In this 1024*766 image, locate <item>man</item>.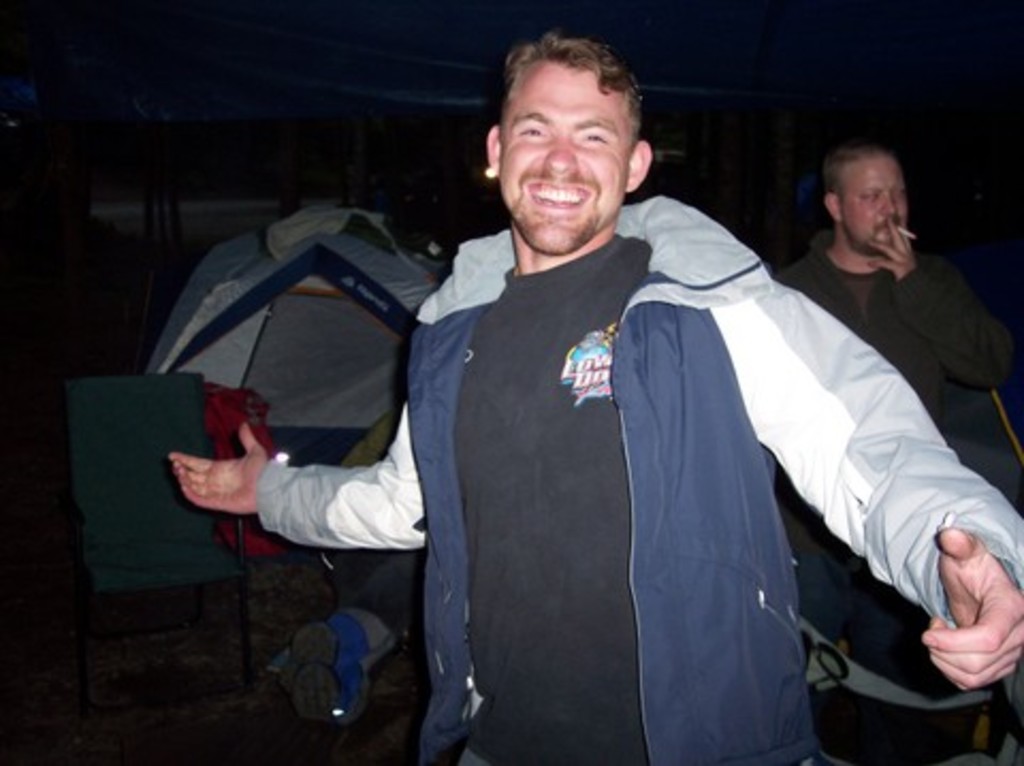
Bounding box: bbox(774, 145, 1022, 510).
